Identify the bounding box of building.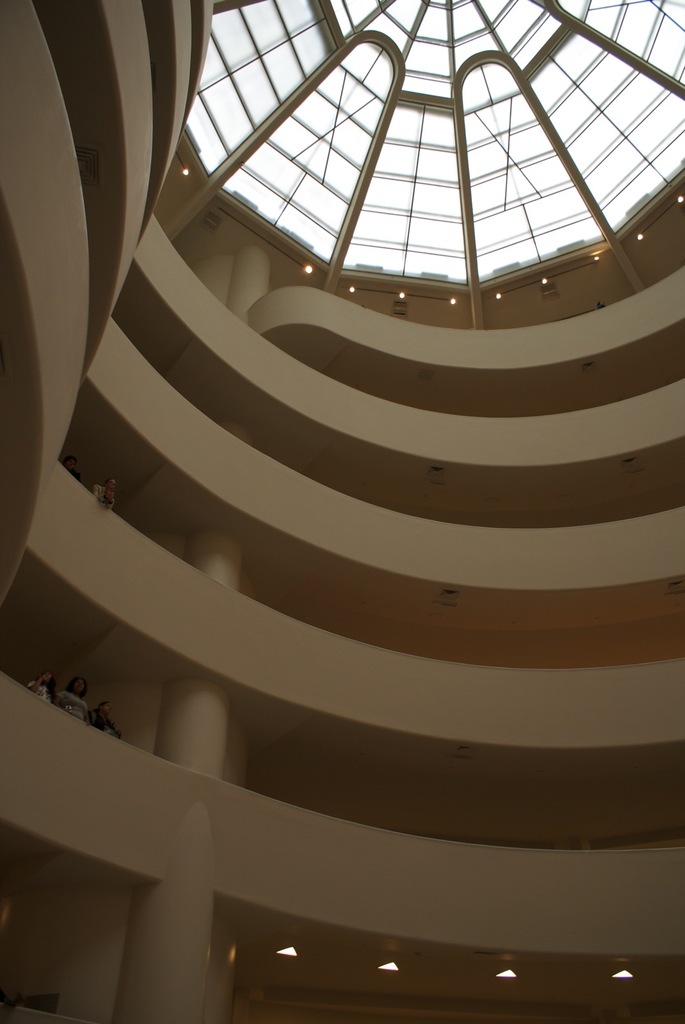
<box>0,0,684,1023</box>.
